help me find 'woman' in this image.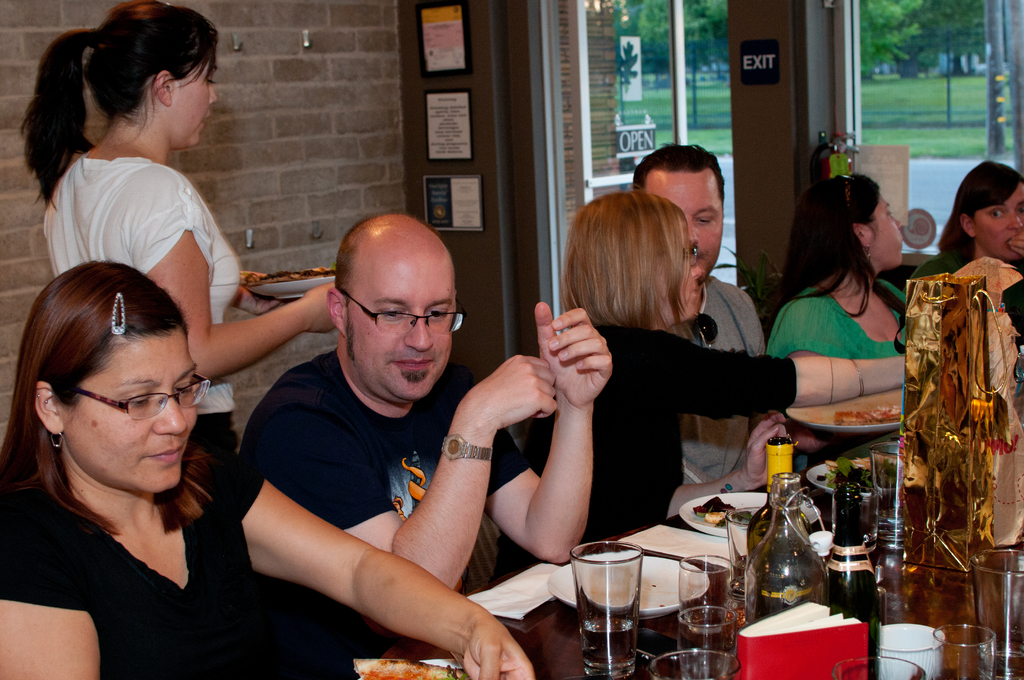
Found it: 495:191:909:584.
